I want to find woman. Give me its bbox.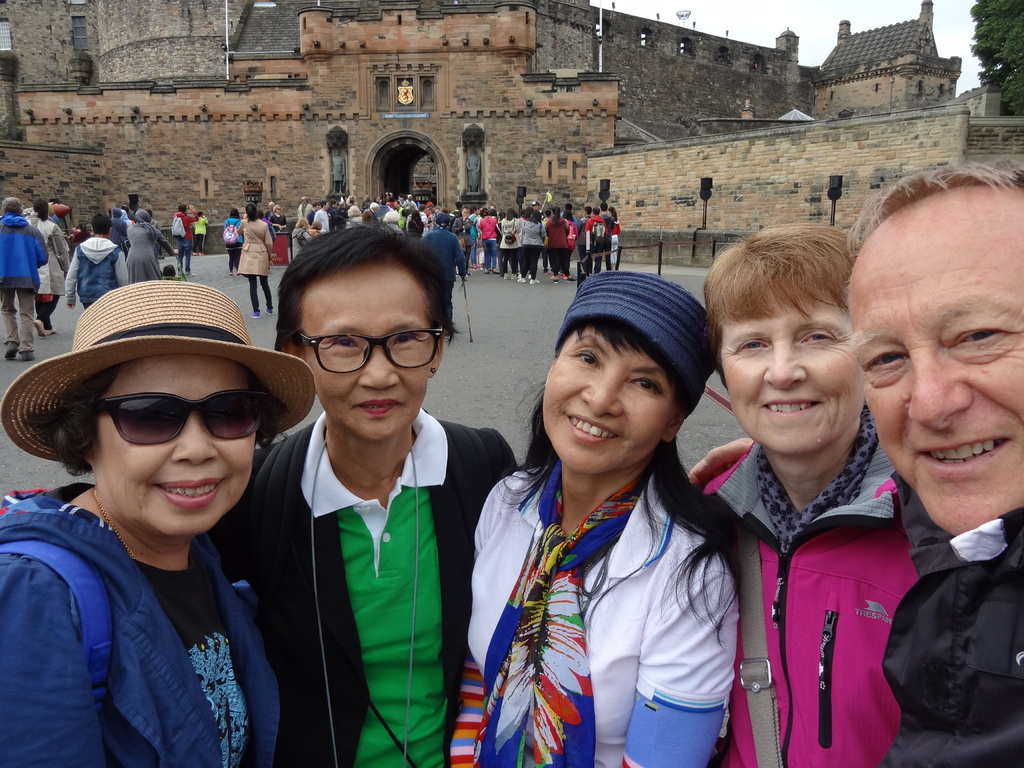
495, 208, 546, 286.
